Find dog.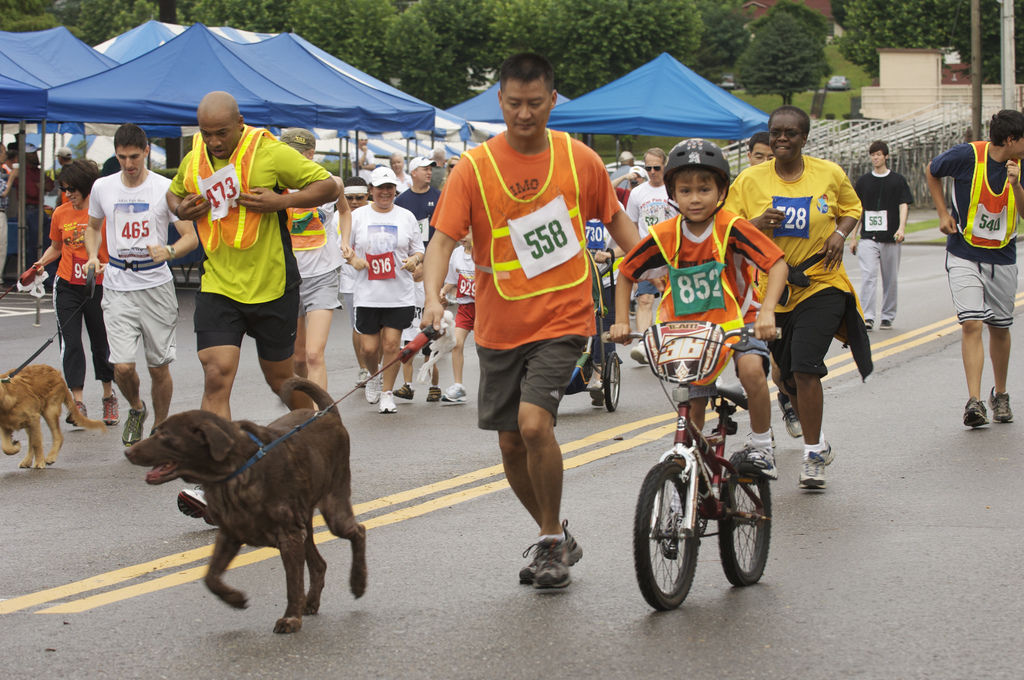
bbox=(122, 362, 365, 636).
